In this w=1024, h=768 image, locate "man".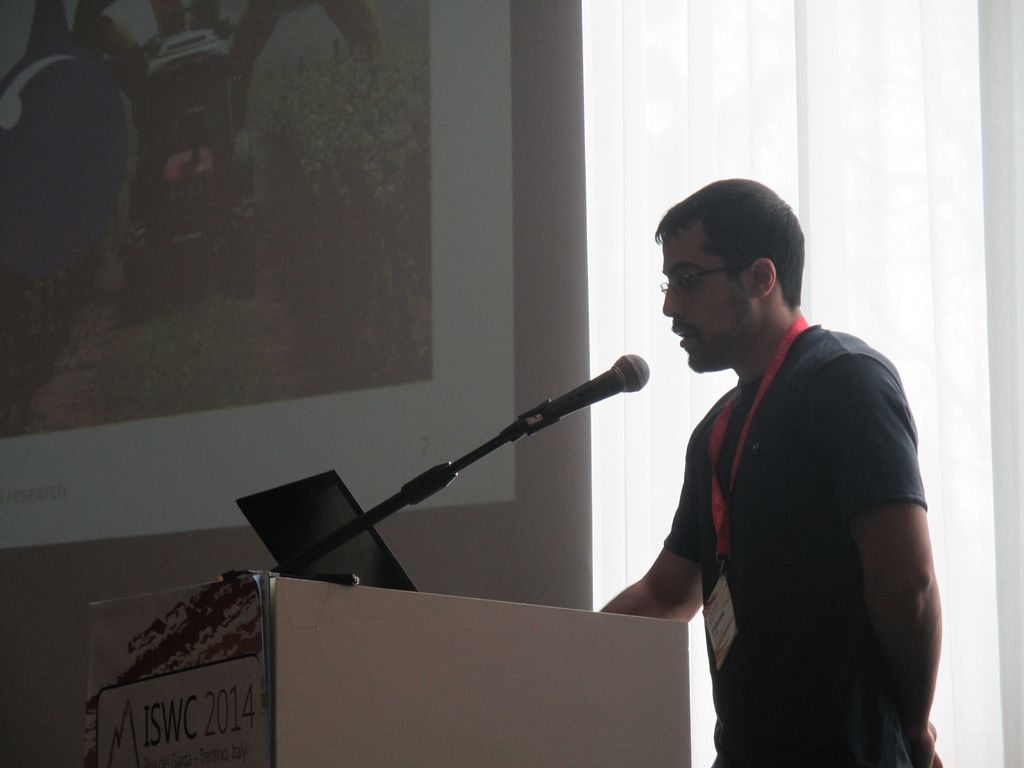
Bounding box: left=601, top=174, right=935, bottom=767.
